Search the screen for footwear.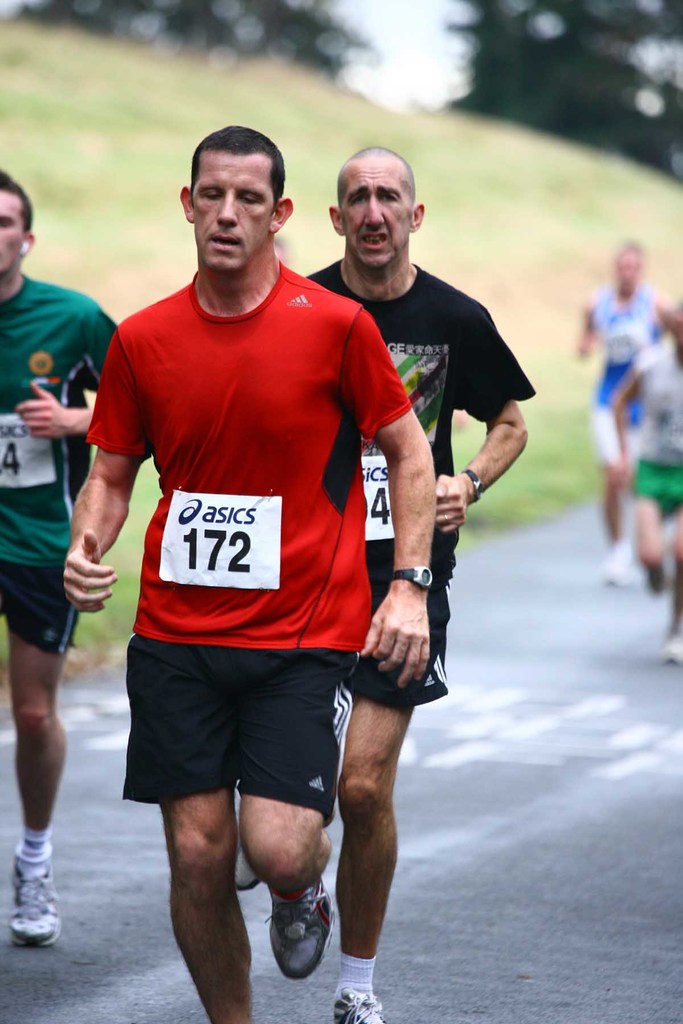
Found at 329/984/385/1023.
